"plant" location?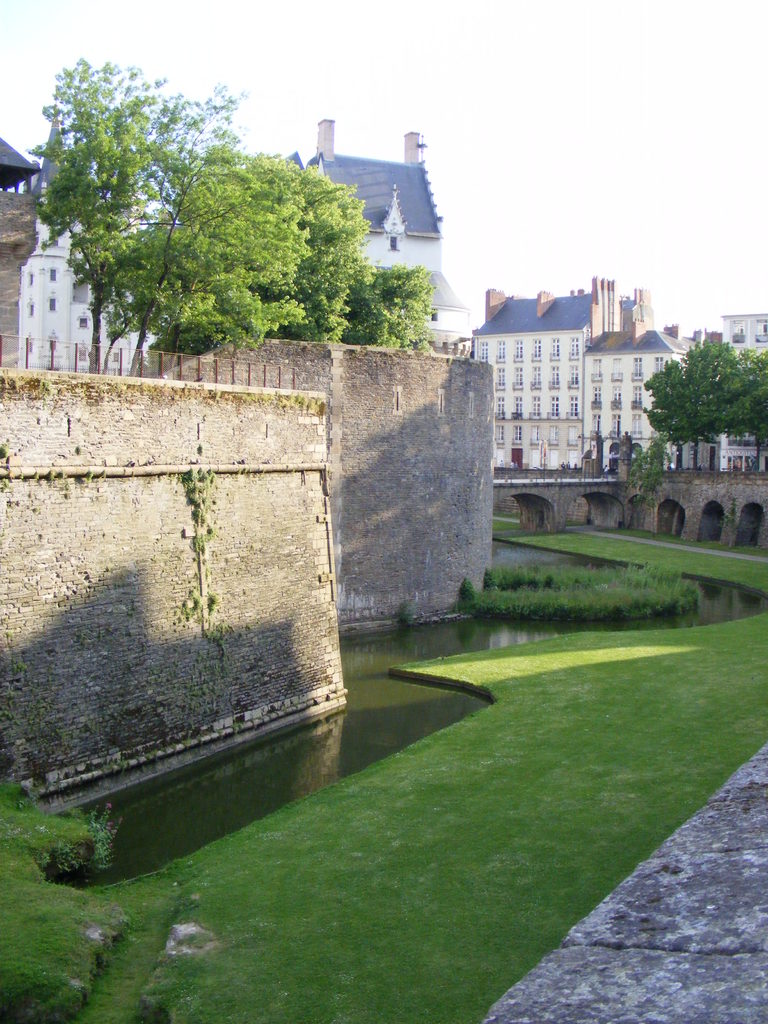
(x1=175, y1=589, x2=198, y2=615)
